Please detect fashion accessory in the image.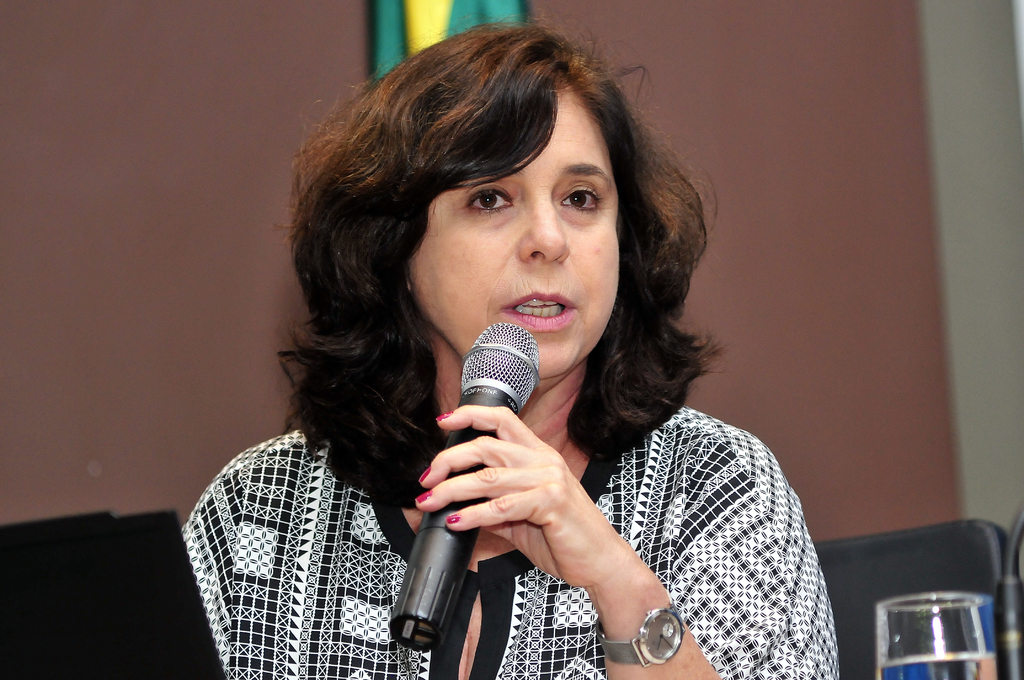
pyautogui.locateOnScreen(444, 512, 460, 522).
